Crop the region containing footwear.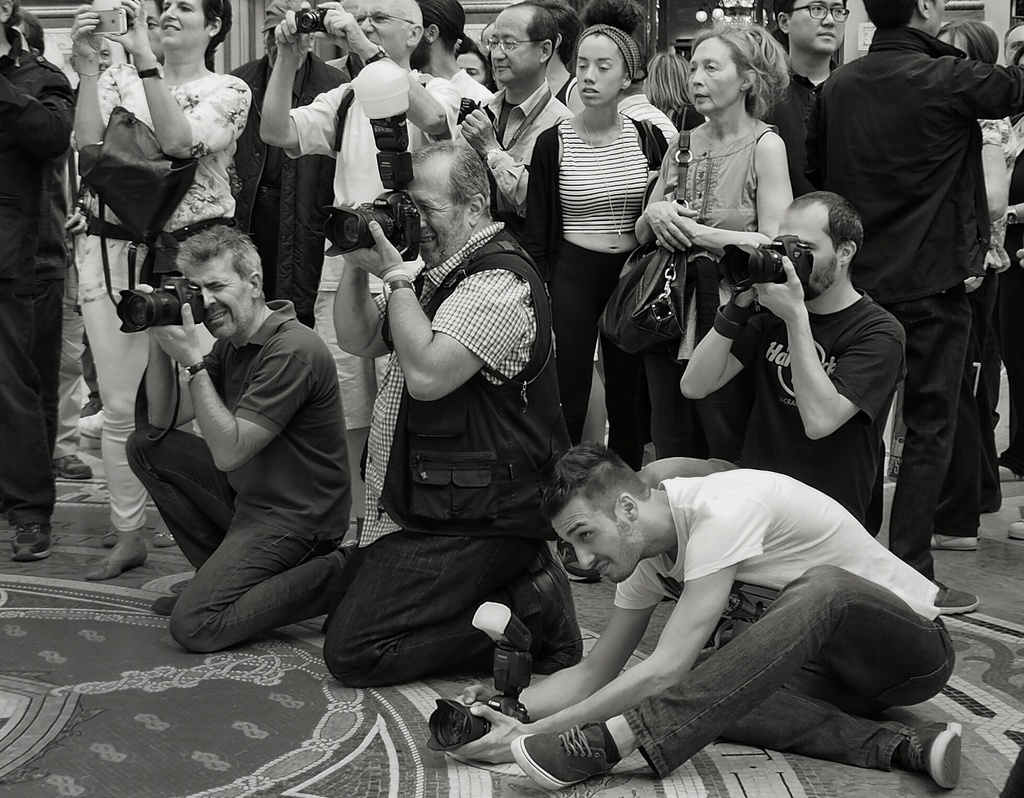
Crop region: bbox=[52, 452, 97, 486].
